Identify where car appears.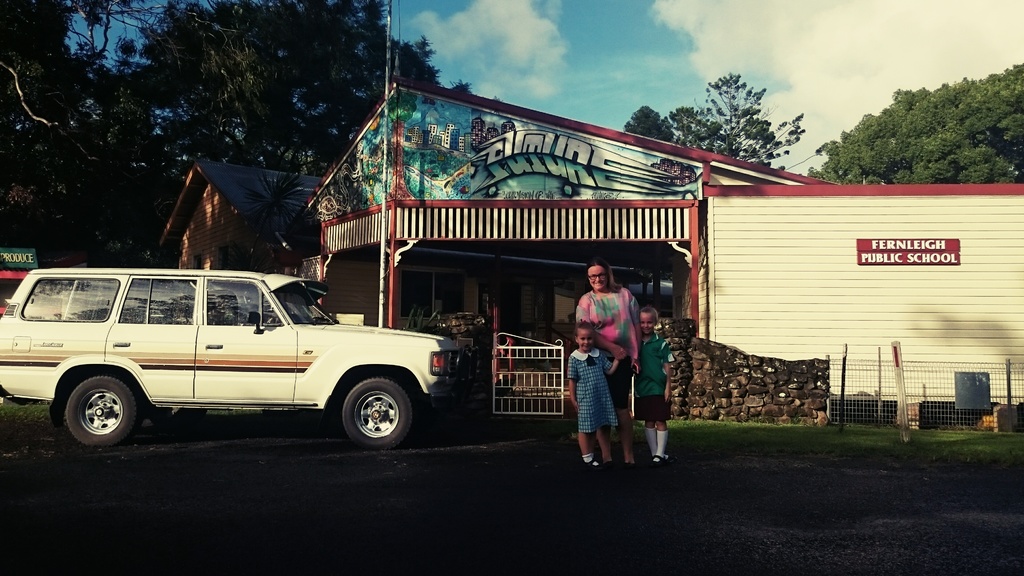
Appears at BBox(0, 263, 457, 448).
